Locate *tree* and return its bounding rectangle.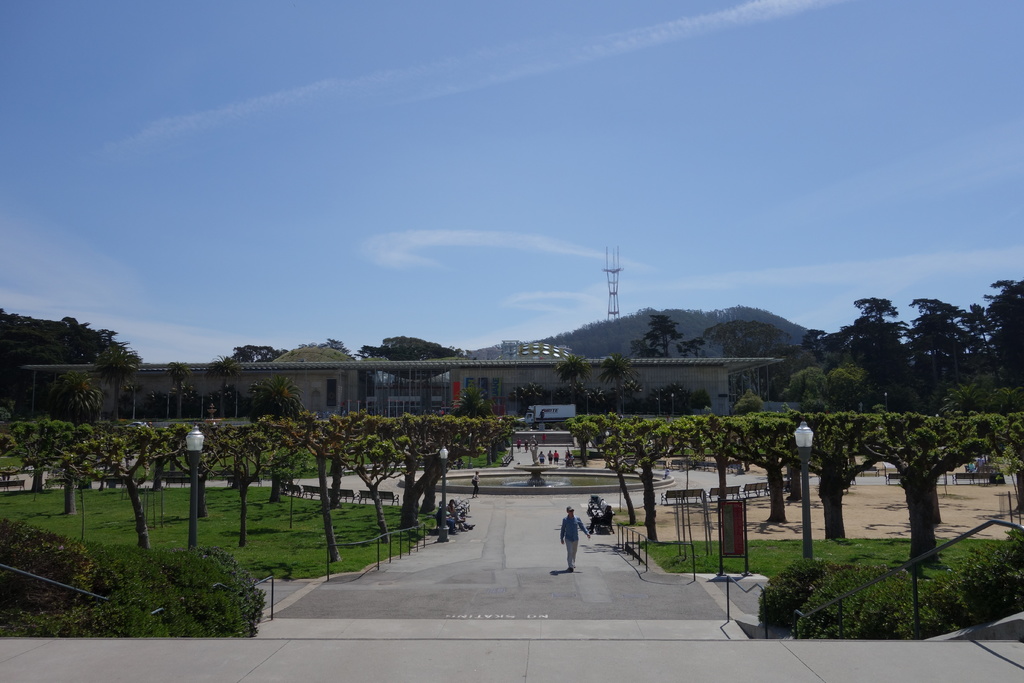
[555, 355, 585, 410].
